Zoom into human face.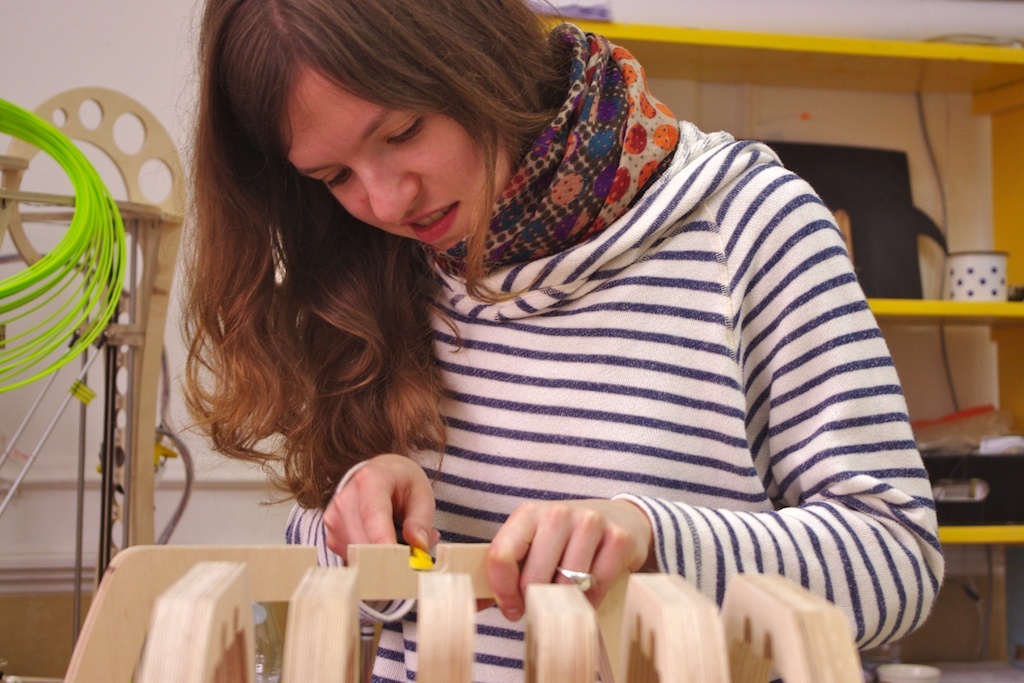
Zoom target: l=279, t=68, r=508, b=249.
